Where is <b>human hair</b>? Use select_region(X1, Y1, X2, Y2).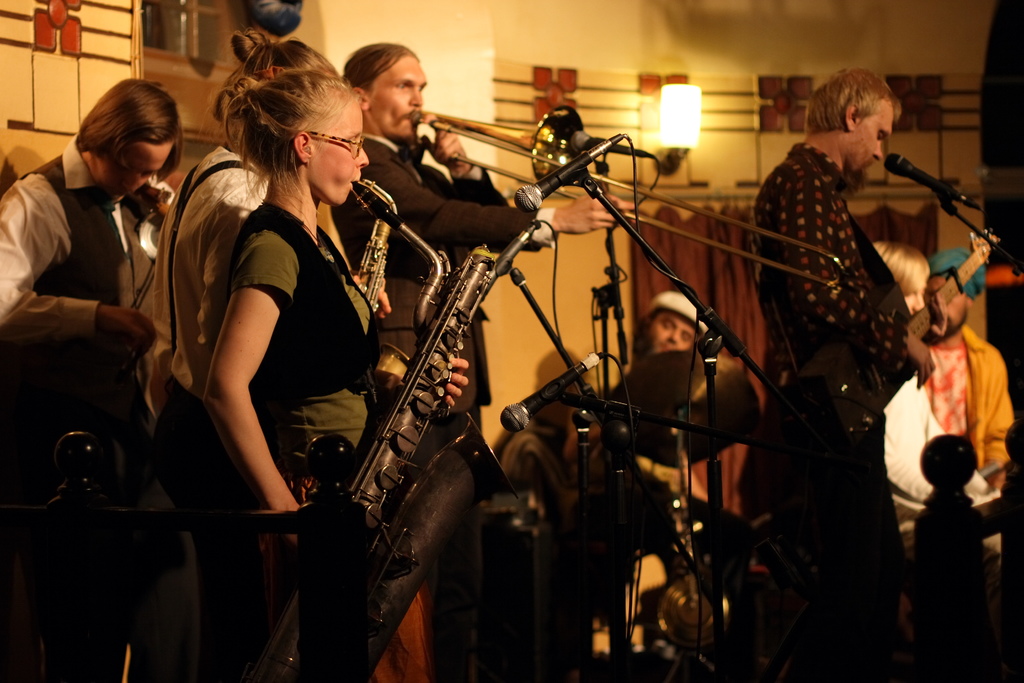
select_region(219, 68, 360, 202).
